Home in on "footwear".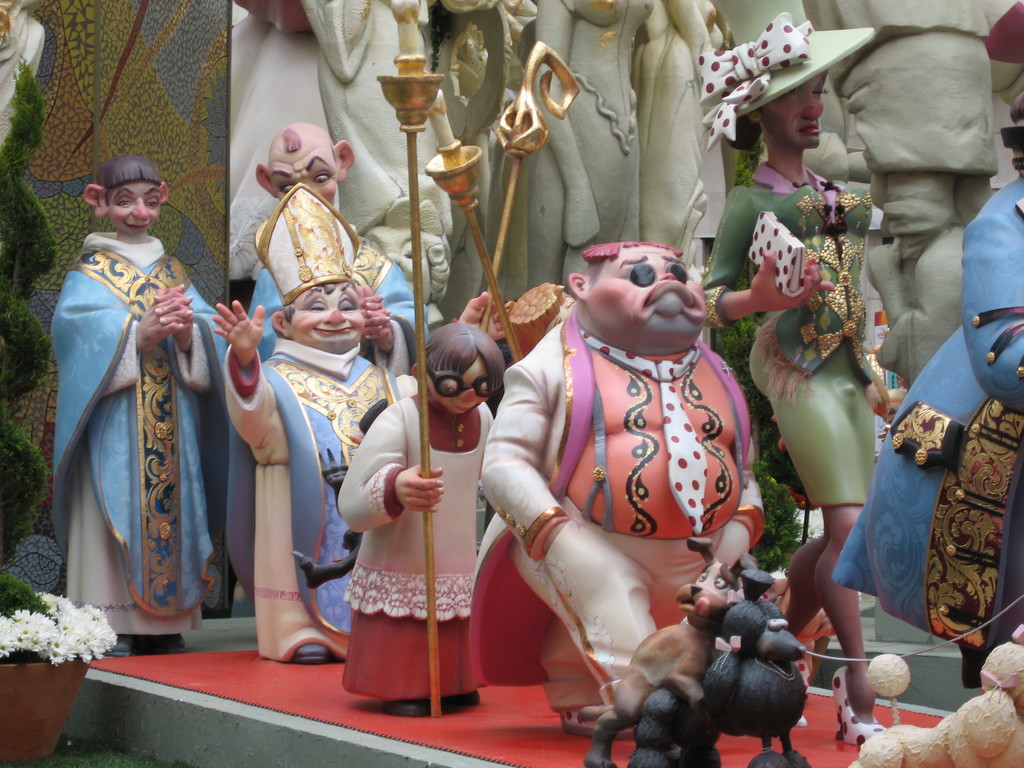
Homed in at rect(138, 635, 190, 650).
